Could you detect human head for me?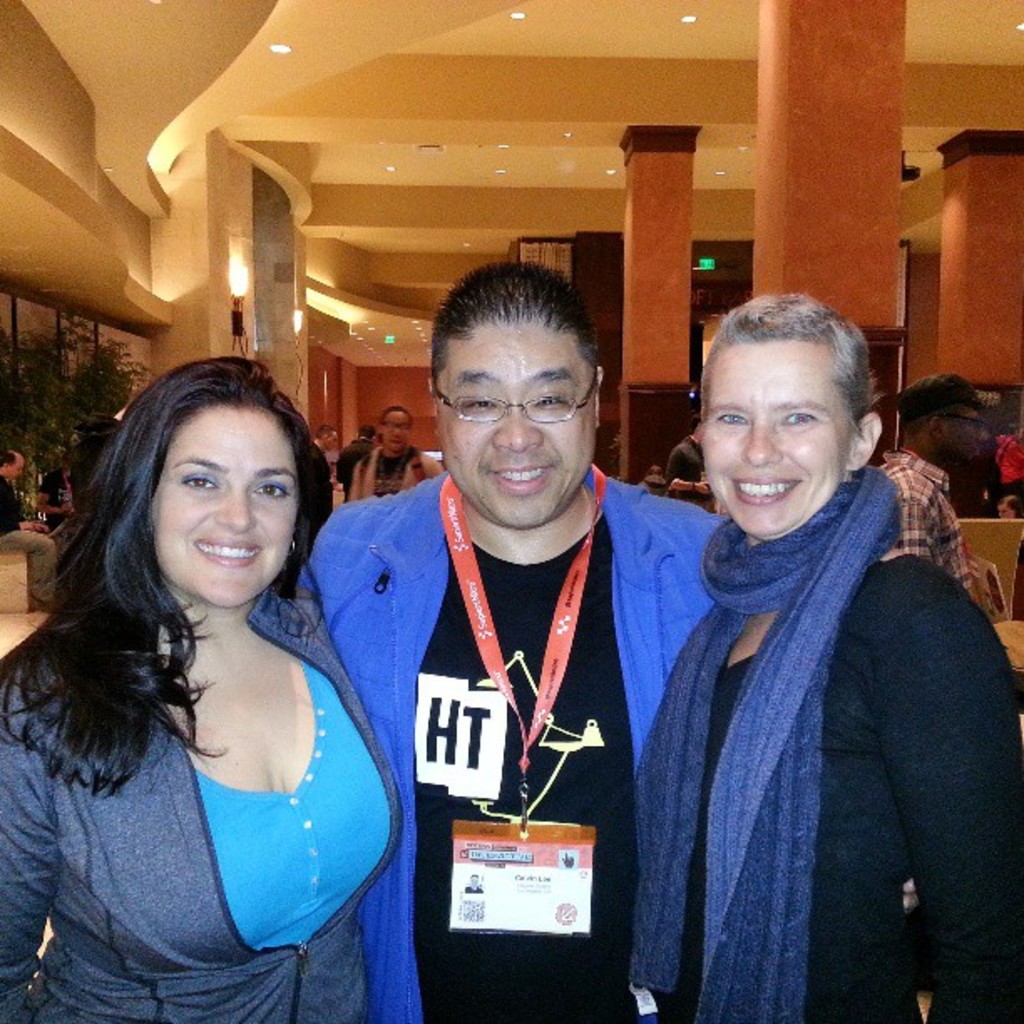
Detection result: box=[0, 453, 30, 482].
